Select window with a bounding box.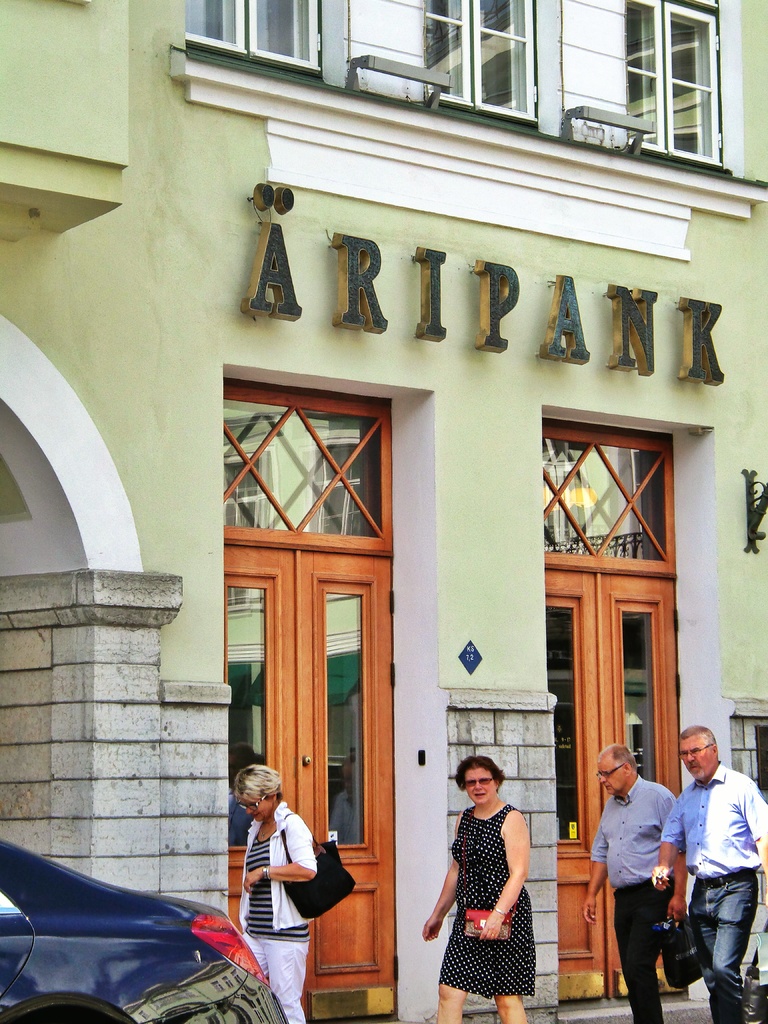
left=175, top=0, right=326, bottom=64.
